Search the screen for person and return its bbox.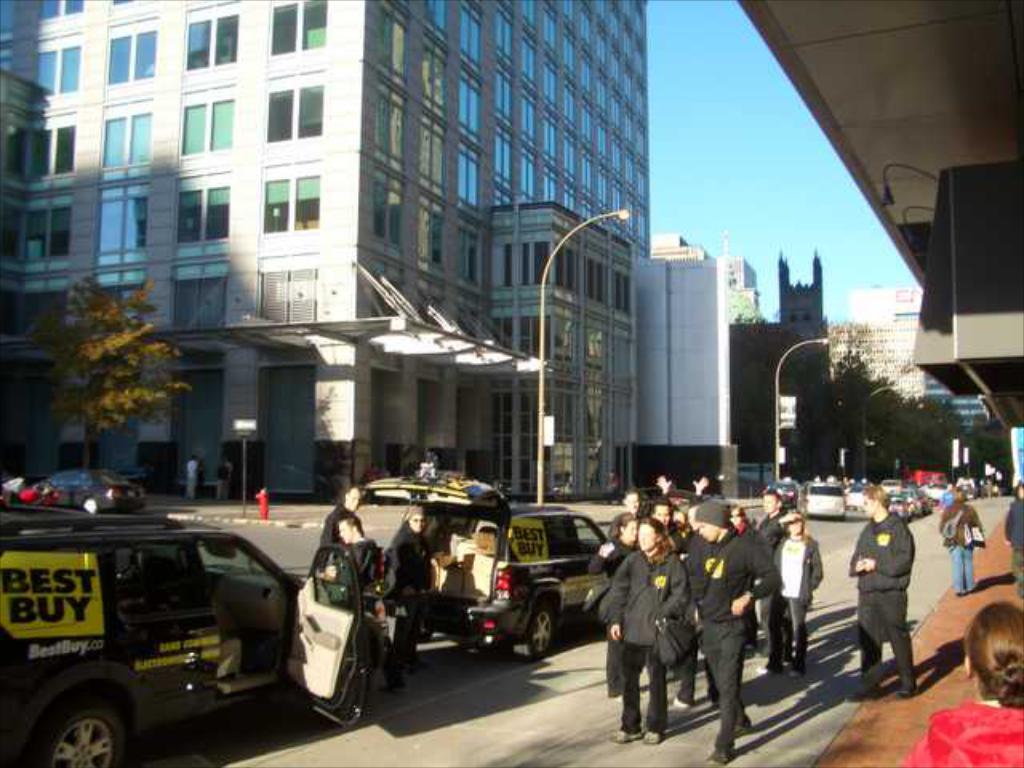
Found: [x1=606, y1=518, x2=693, y2=744].
